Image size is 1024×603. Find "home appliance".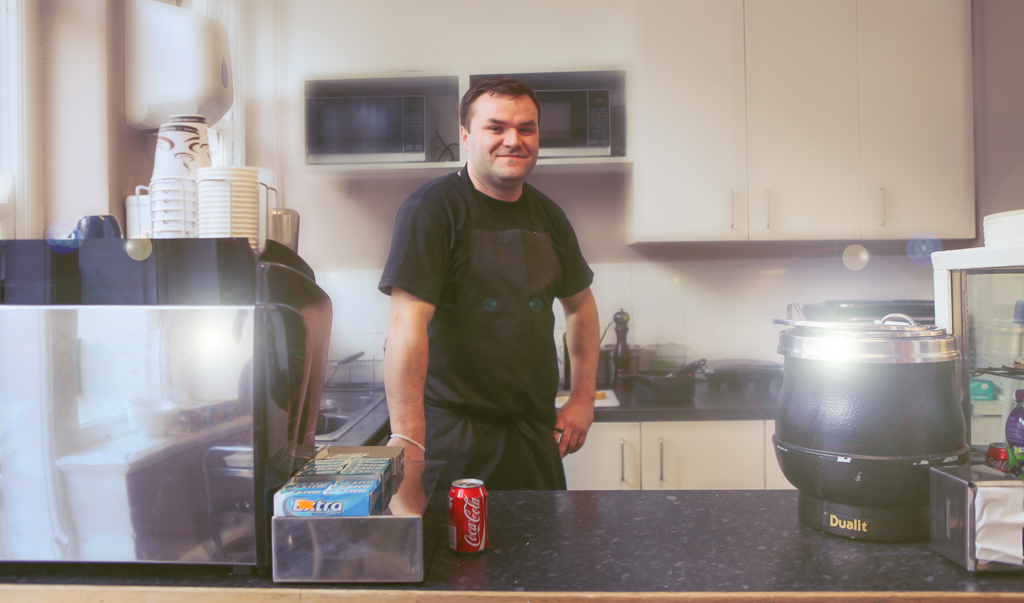
(x1=536, y1=85, x2=619, y2=159).
